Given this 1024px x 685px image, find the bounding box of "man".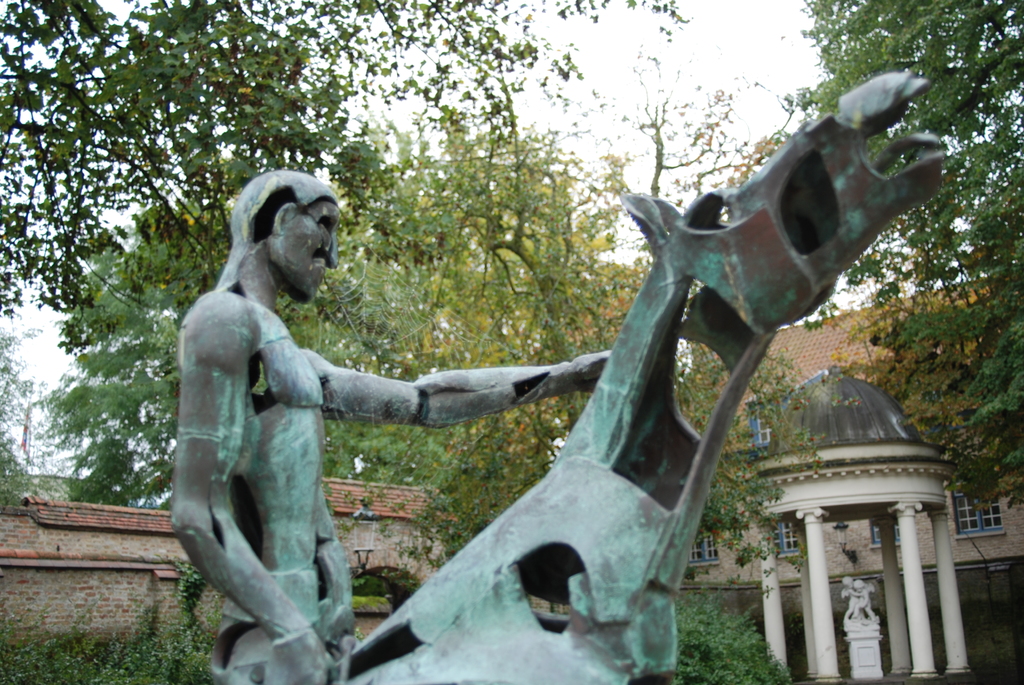
180 177 614 684.
